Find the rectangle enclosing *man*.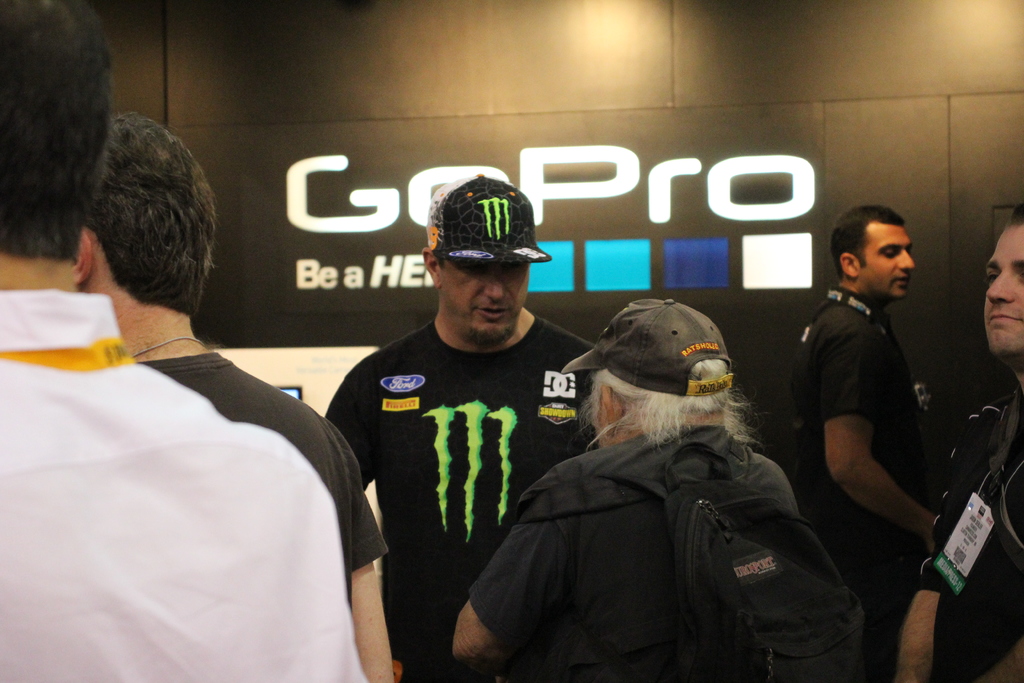
locate(781, 202, 932, 627).
